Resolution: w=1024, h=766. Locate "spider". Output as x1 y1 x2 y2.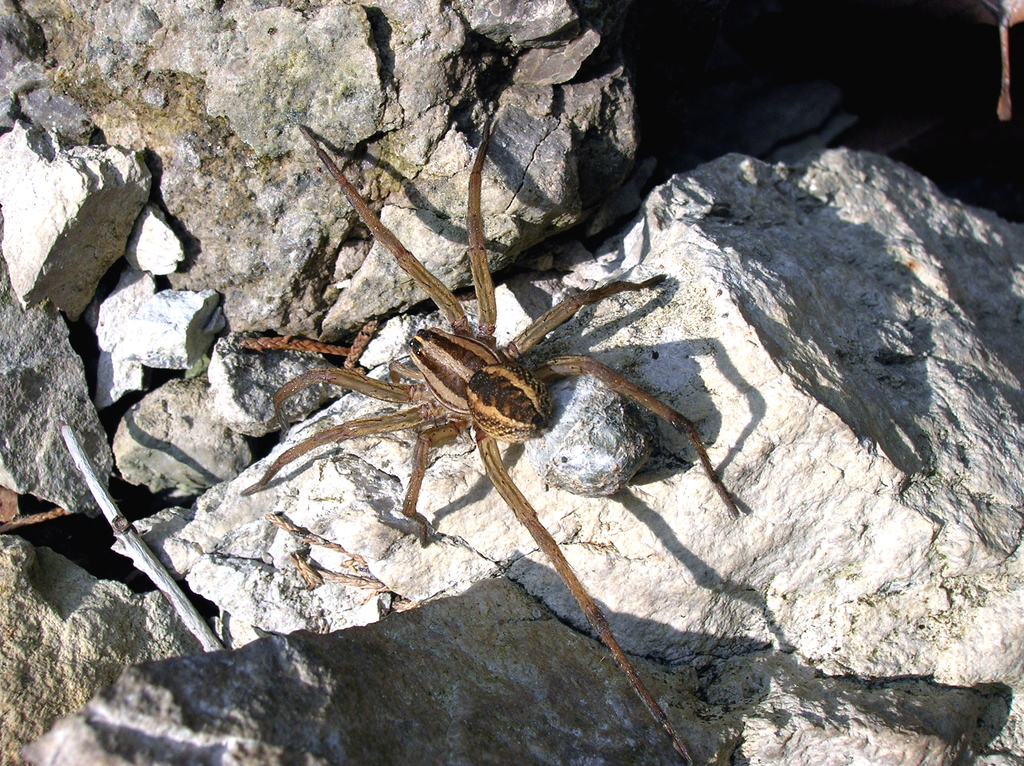
240 101 747 765.
